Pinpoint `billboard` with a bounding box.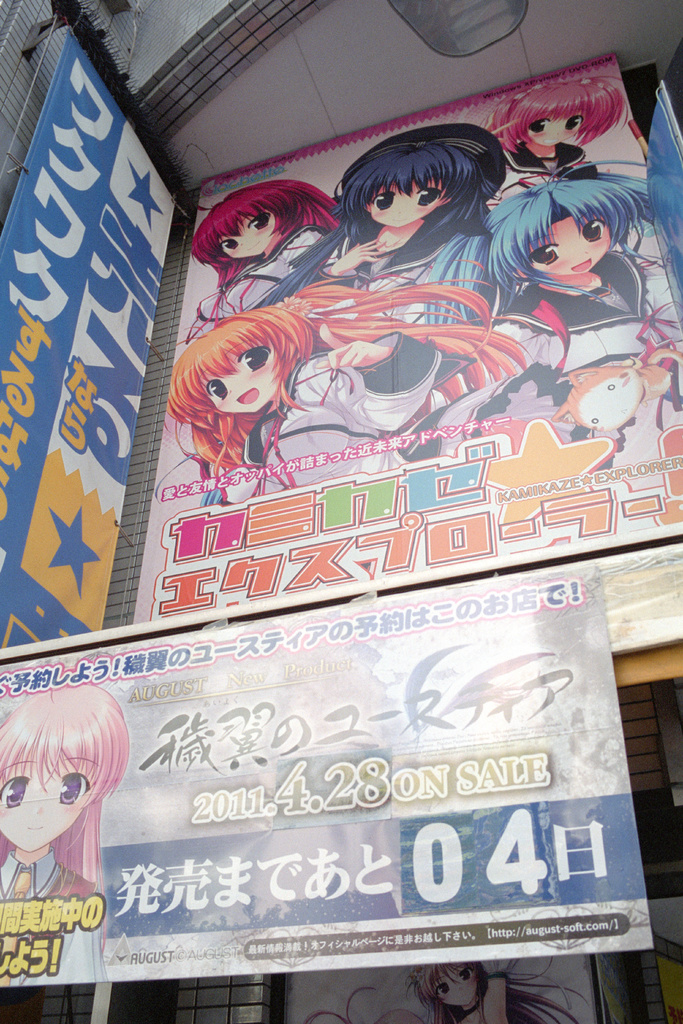
crop(0, 35, 183, 660).
